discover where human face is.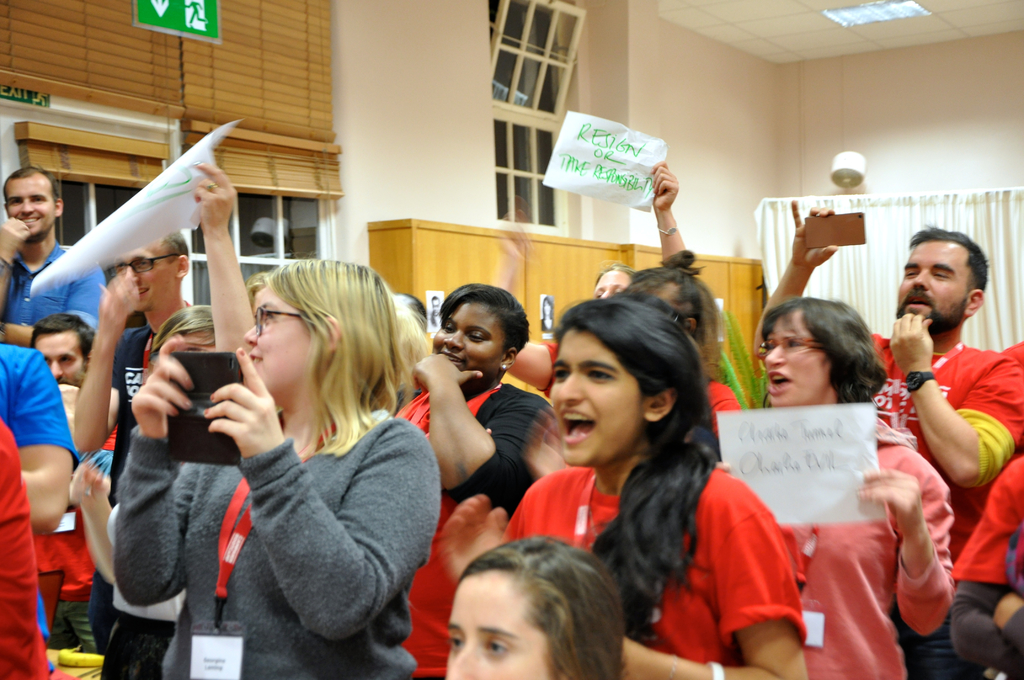
Discovered at locate(113, 247, 177, 312).
